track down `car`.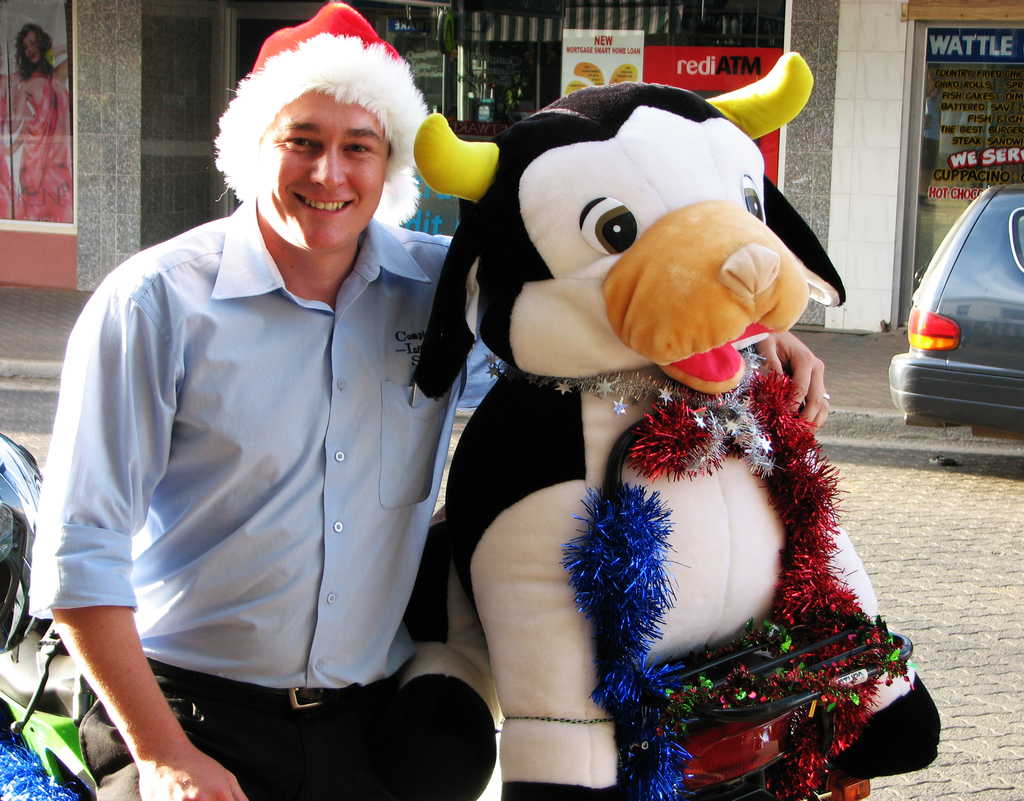
Tracked to {"x1": 898, "y1": 193, "x2": 1023, "y2": 460}.
